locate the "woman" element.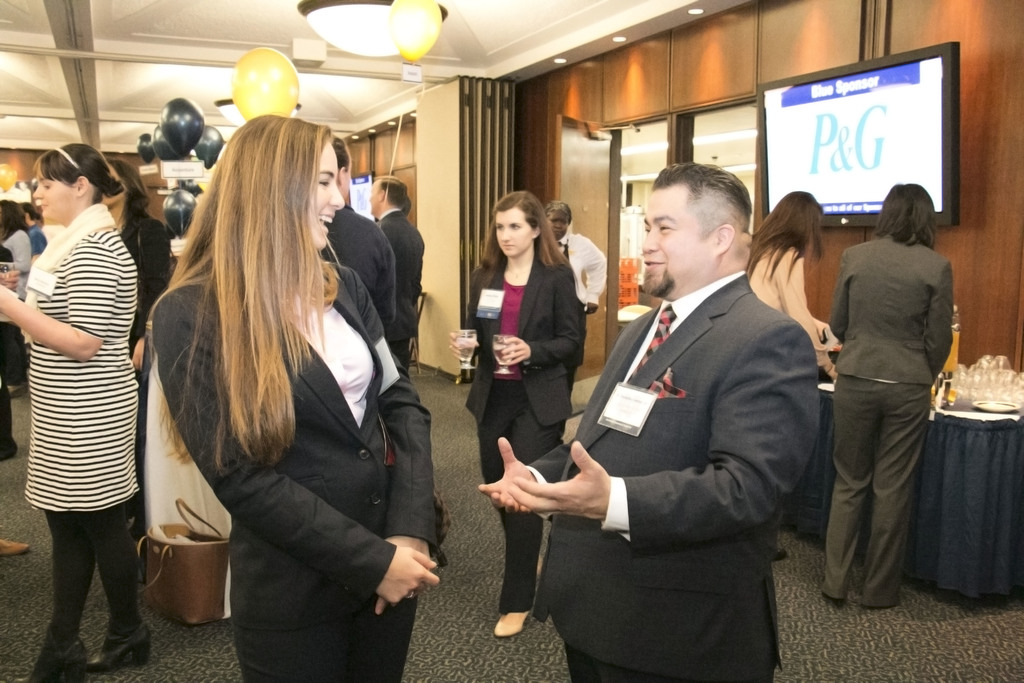
Element bbox: left=751, top=183, right=841, bottom=561.
